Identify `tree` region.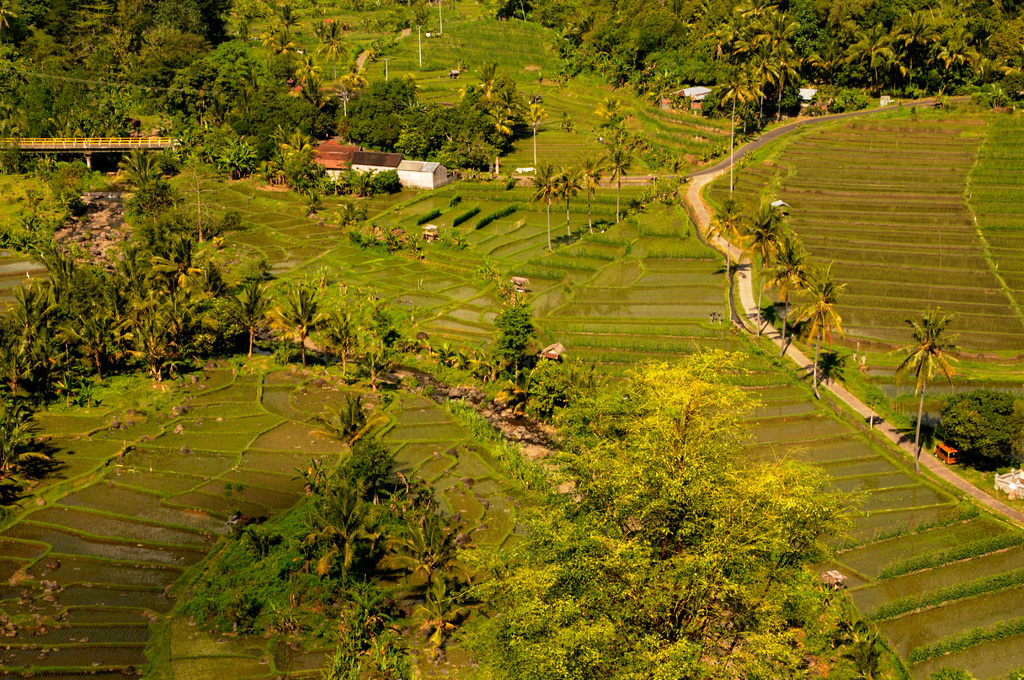
Region: crop(325, 98, 351, 137).
